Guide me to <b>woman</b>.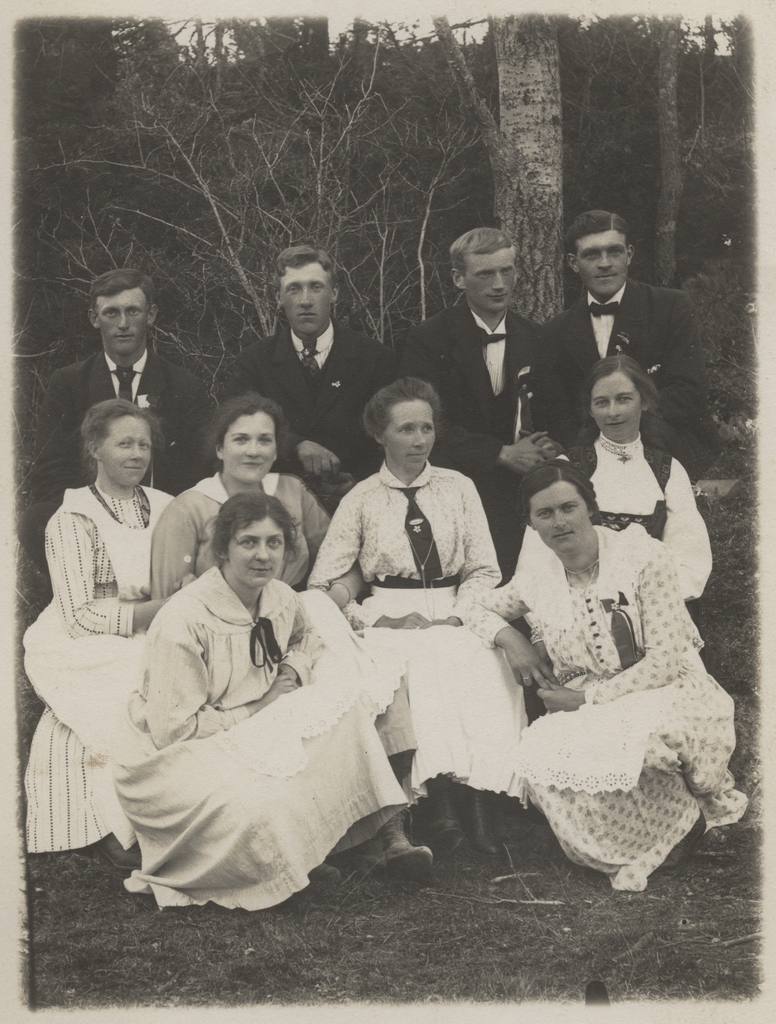
Guidance: {"left": 151, "top": 396, "right": 327, "bottom": 603}.
